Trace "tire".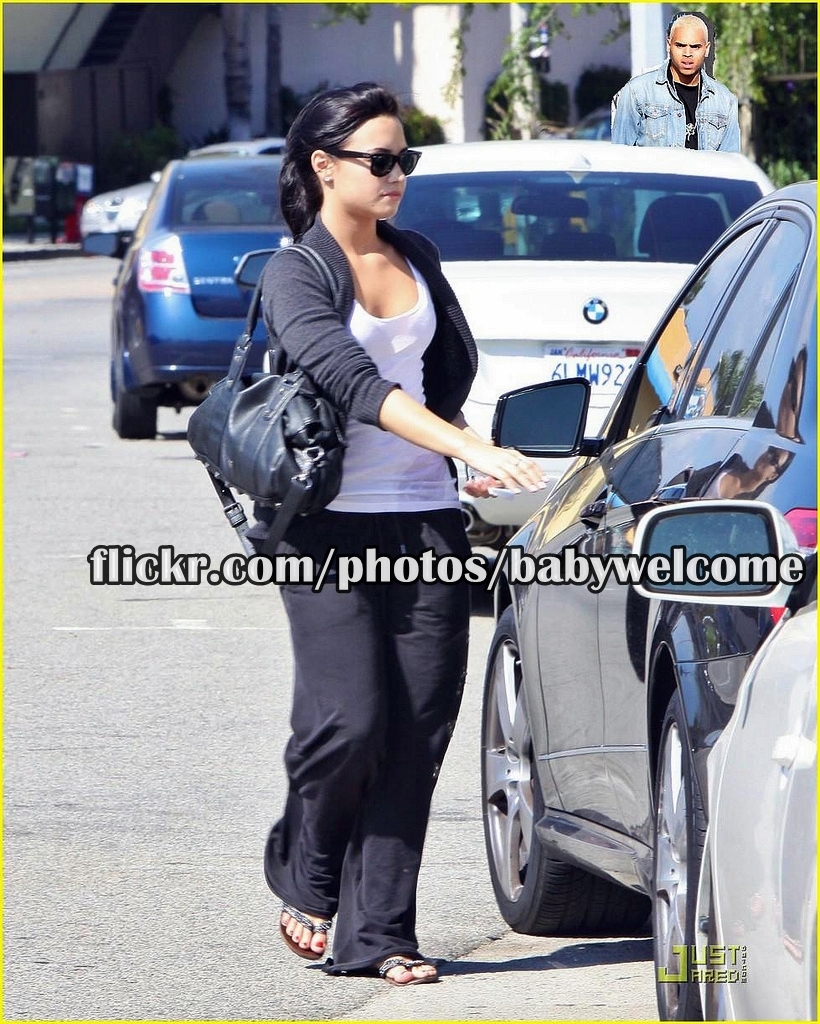
Traced to 452/499/504/612.
